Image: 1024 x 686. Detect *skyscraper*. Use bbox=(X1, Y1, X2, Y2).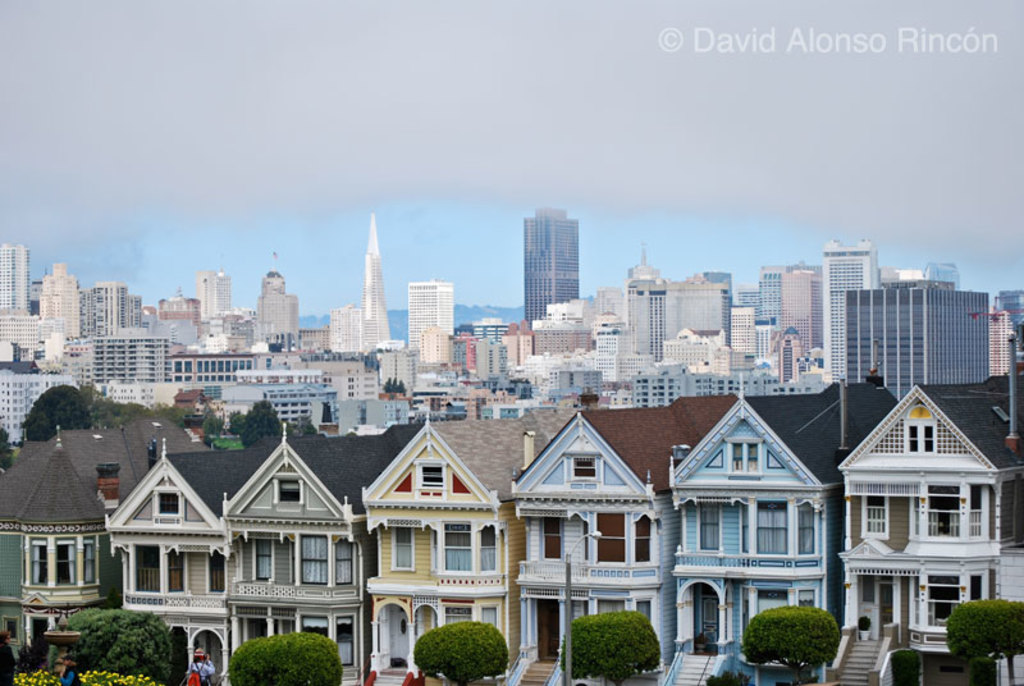
bbox=(260, 252, 298, 347).
